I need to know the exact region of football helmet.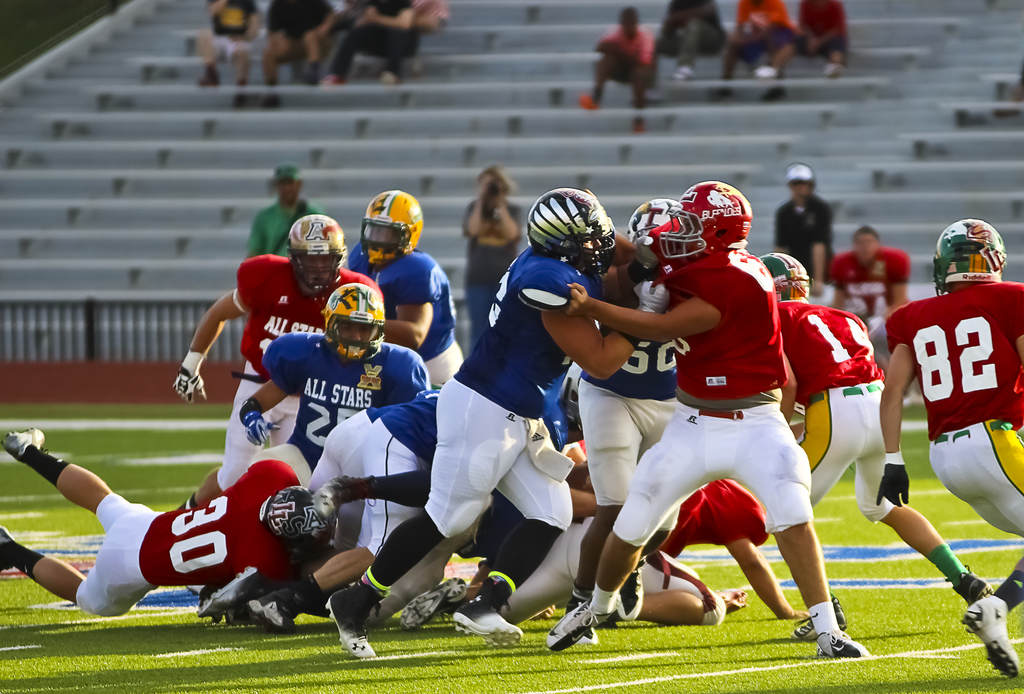
Region: (left=280, top=209, right=348, bottom=316).
